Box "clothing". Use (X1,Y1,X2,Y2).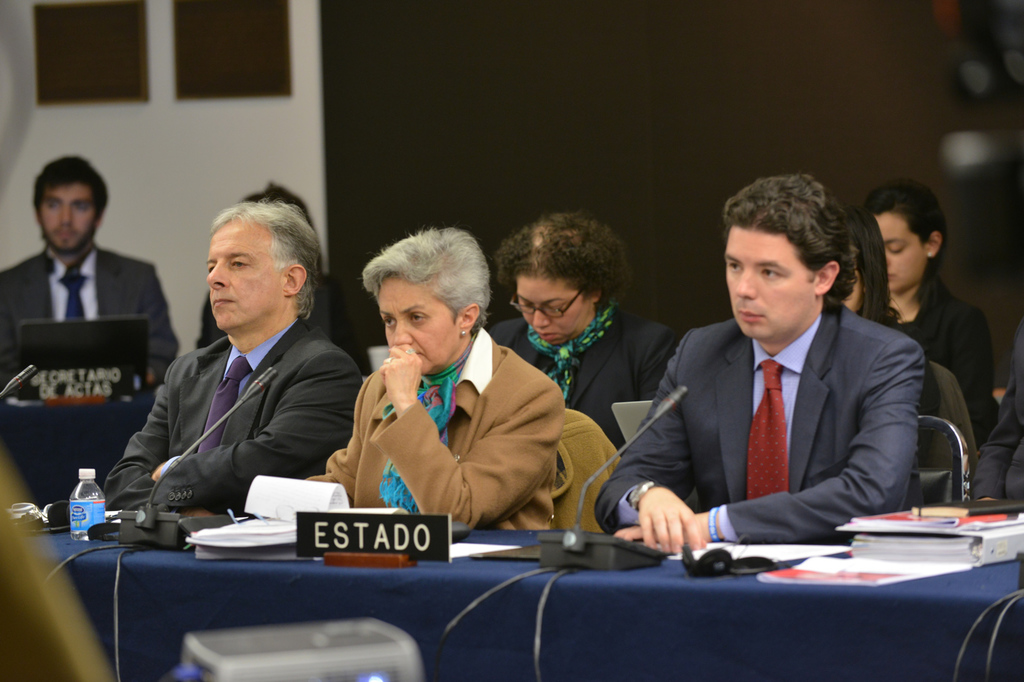
(881,275,1001,451).
